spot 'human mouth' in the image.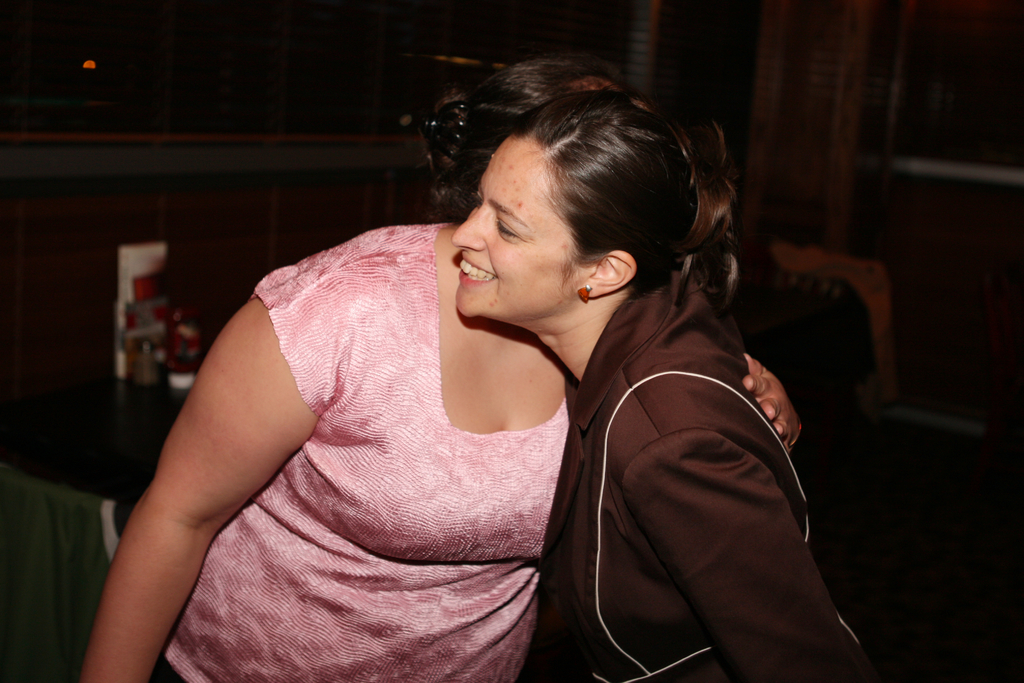
'human mouth' found at [460,256,495,288].
